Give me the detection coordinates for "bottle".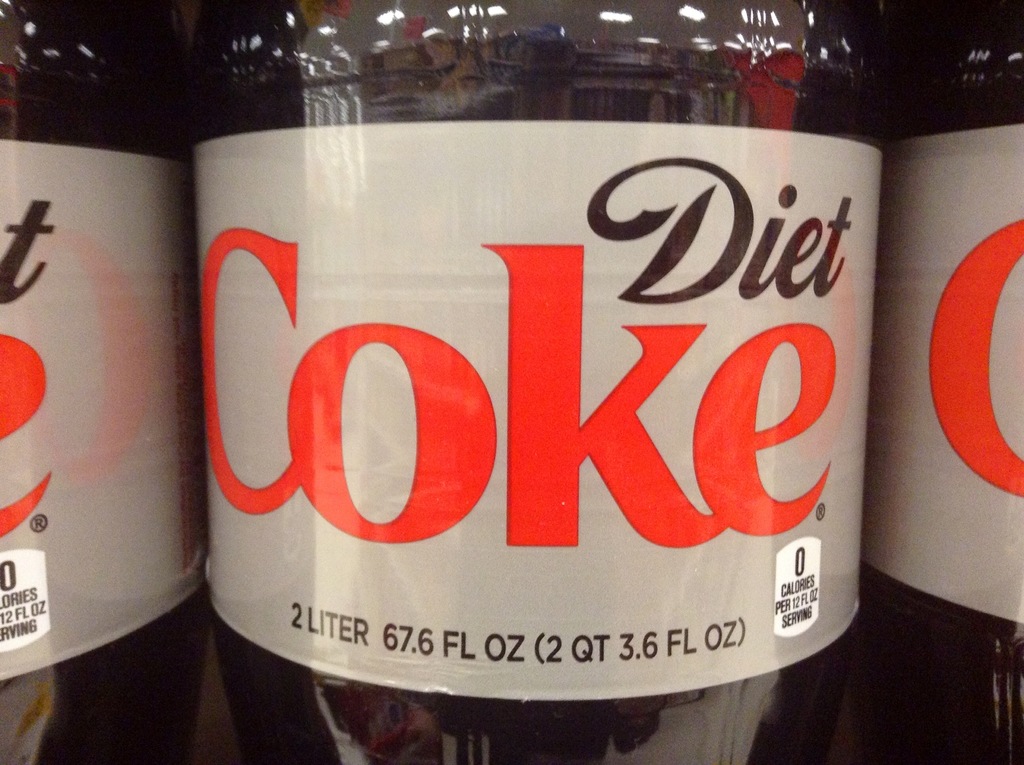
bbox=(196, 0, 888, 764).
